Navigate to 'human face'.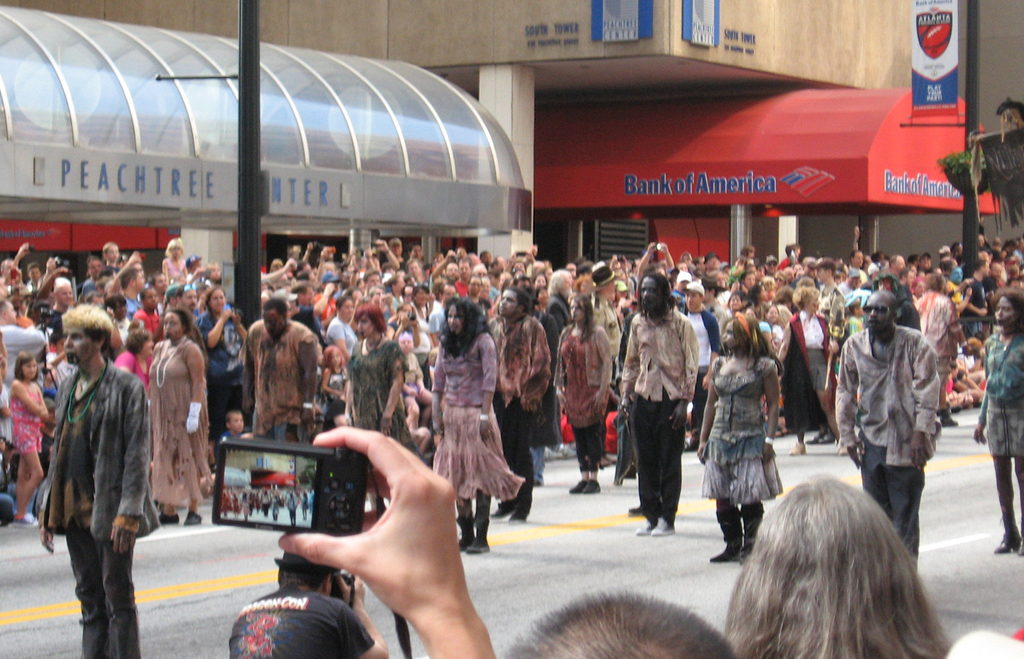
Navigation target: 983/264/989/276.
